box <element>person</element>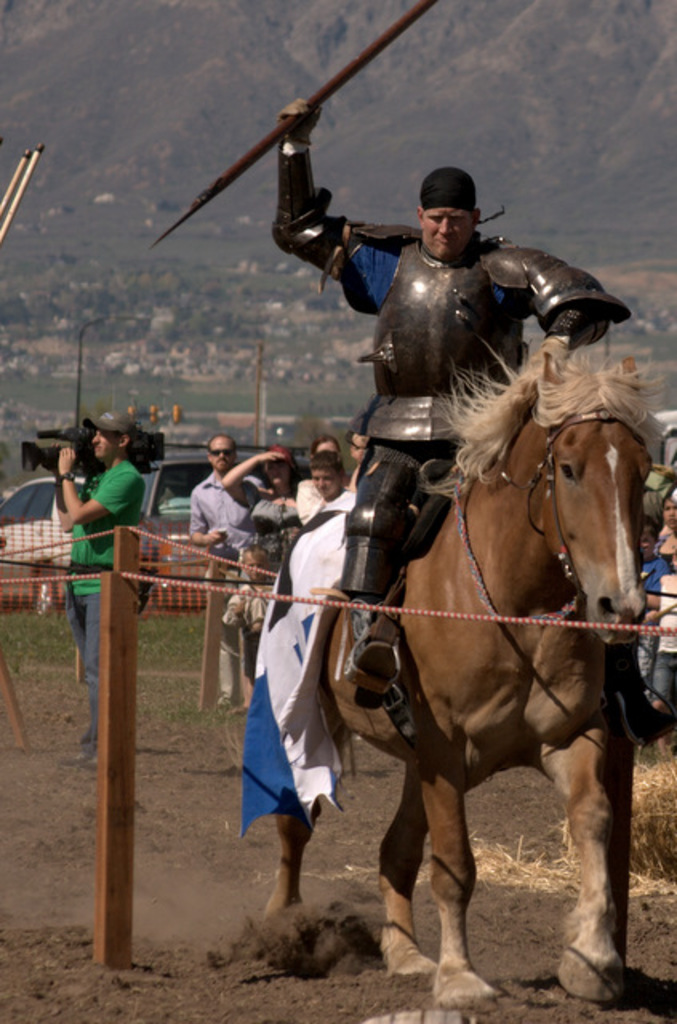
[648, 496, 675, 718]
